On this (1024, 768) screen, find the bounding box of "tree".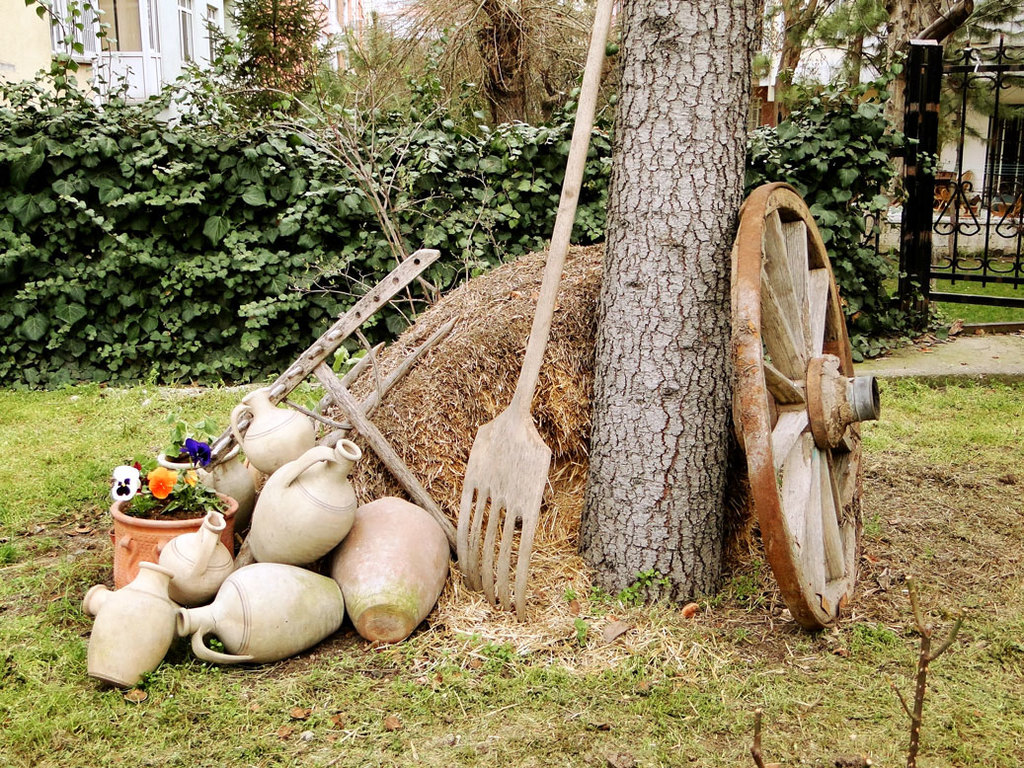
Bounding box: box(349, 0, 630, 129).
